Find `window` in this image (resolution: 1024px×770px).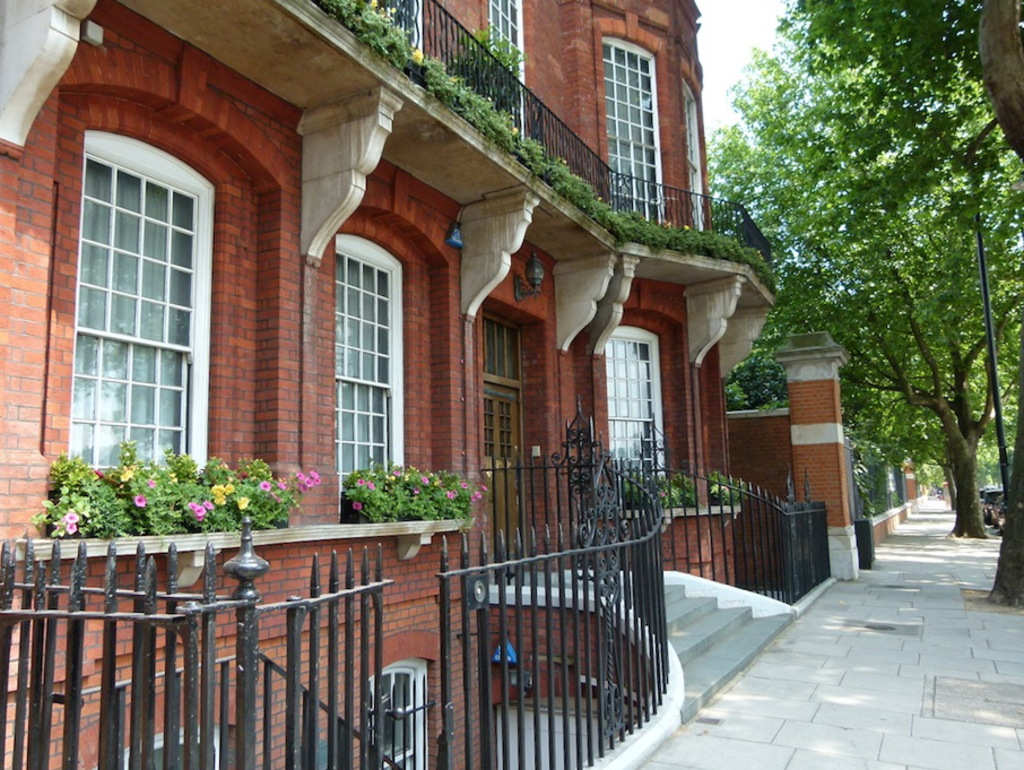
171/232/194/263.
